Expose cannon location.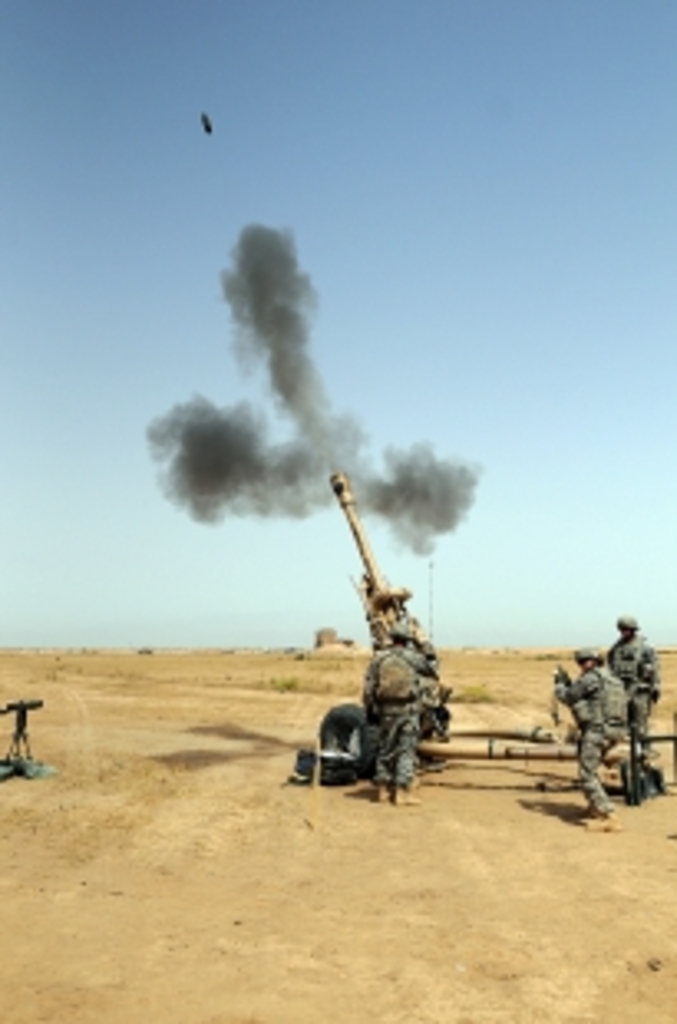
Exposed at (317, 462, 660, 783).
